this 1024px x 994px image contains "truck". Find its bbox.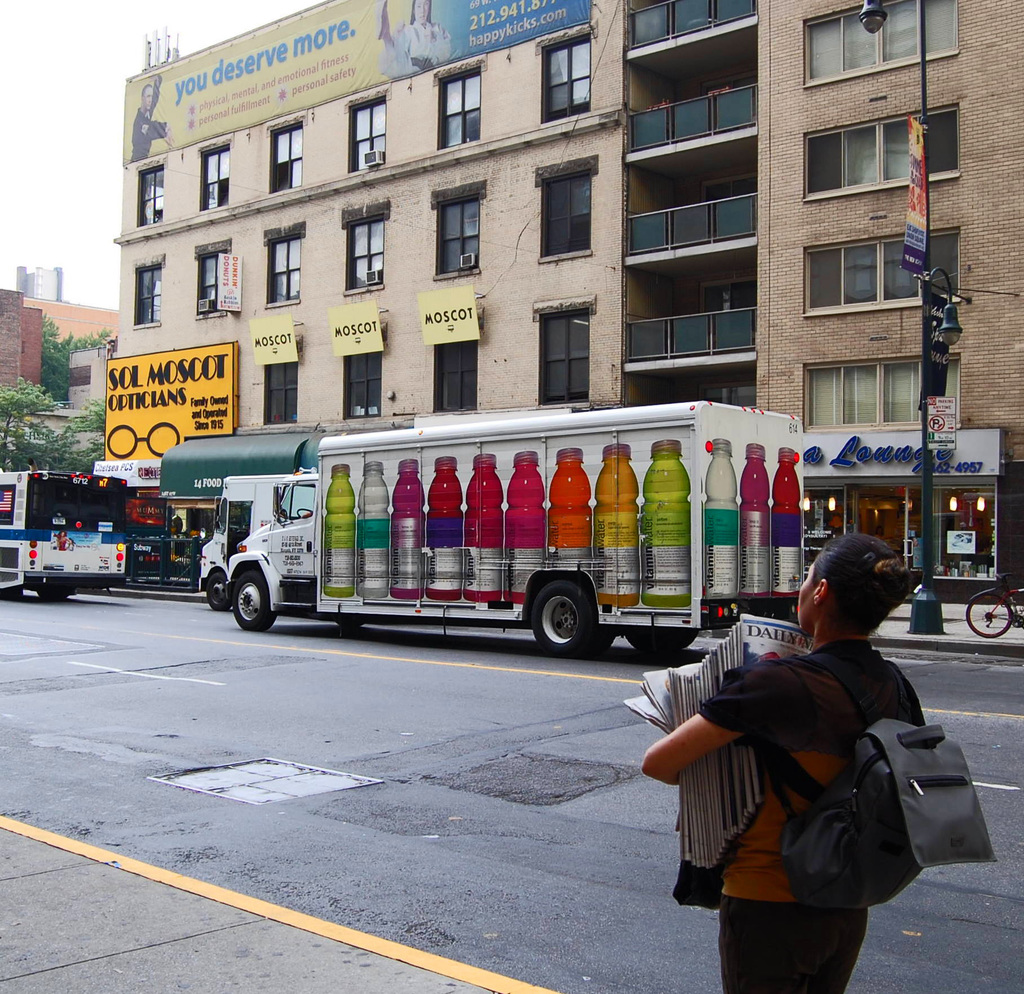
[194,471,317,612].
